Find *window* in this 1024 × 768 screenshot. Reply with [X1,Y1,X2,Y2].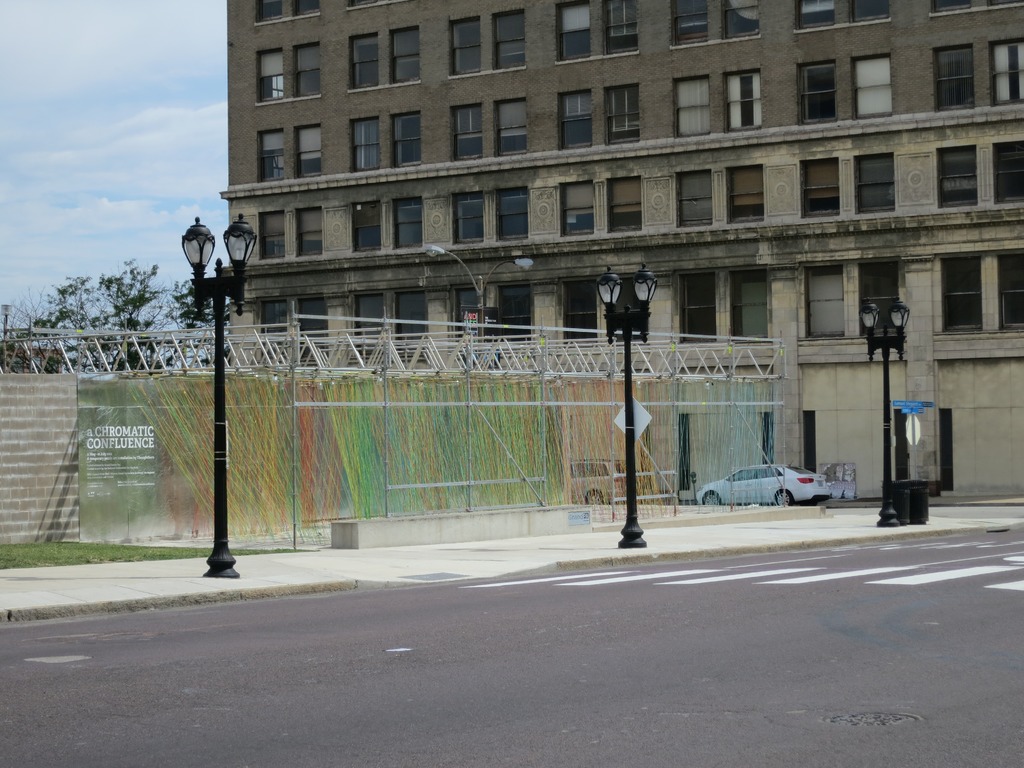
[608,175,642,234].
